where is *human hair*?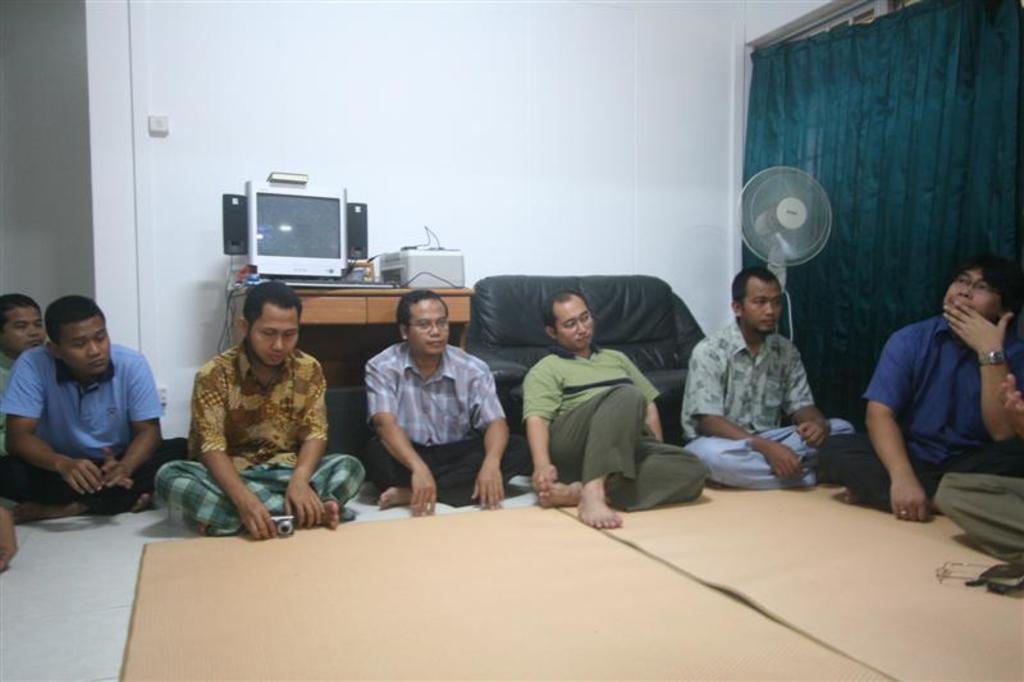
730, 265, 781, 306.
